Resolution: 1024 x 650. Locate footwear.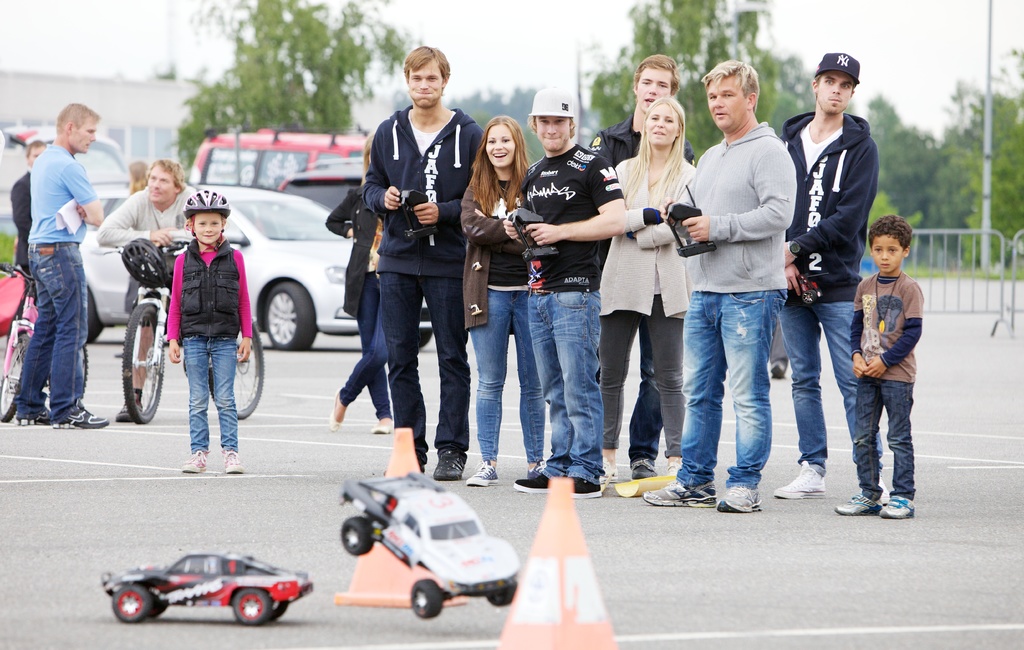
locate(880, 489, 913, 515).
